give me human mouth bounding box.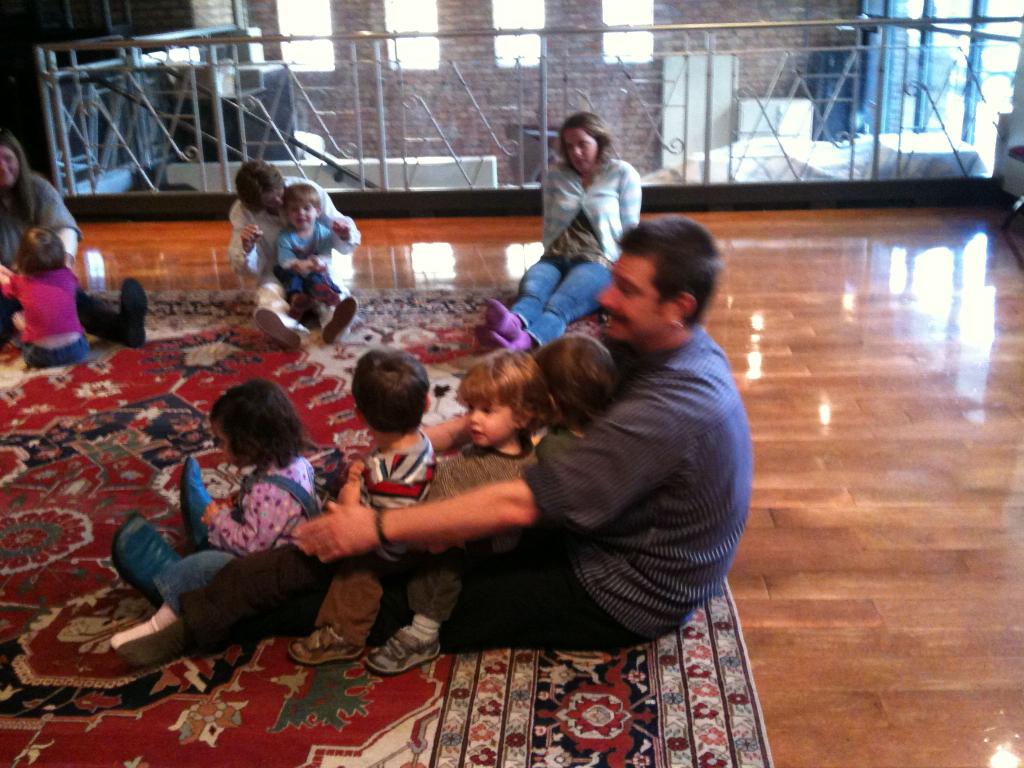
466, 426, 486, 442.
